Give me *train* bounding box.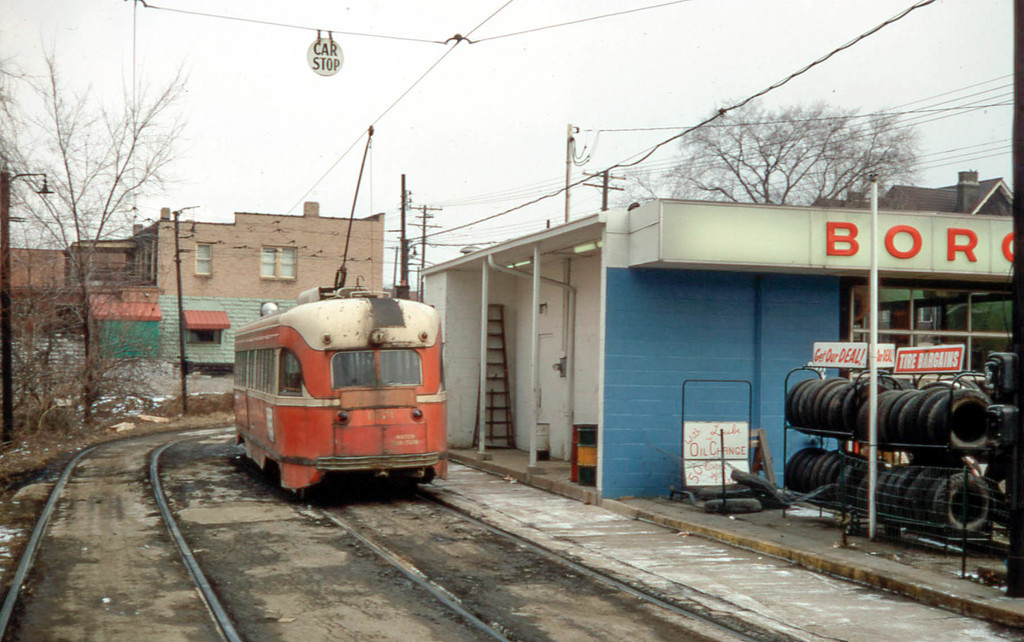
box(232, 127, 447, 498).
